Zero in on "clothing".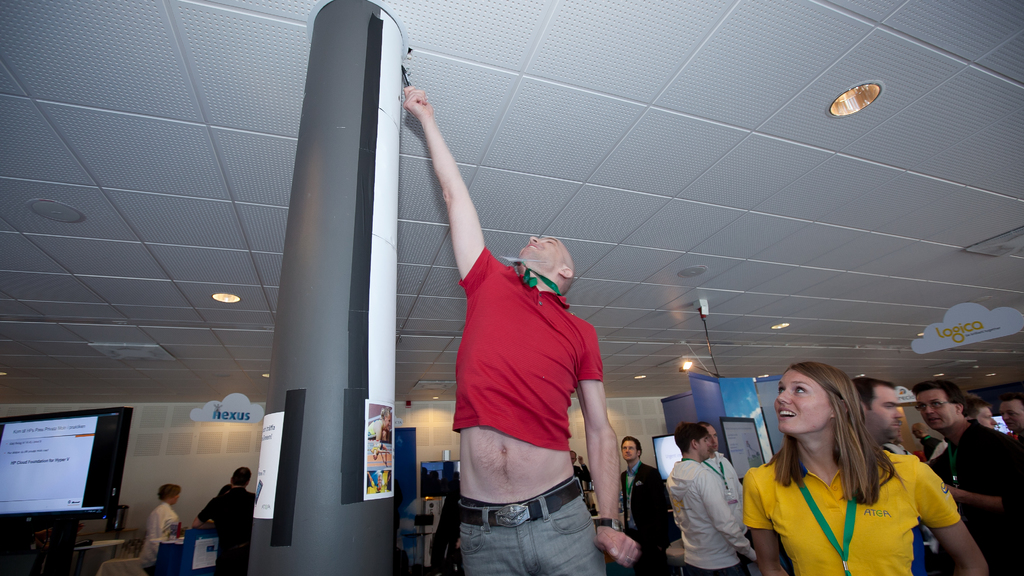
Zeroed in: box(673, 451, 743, 574).
